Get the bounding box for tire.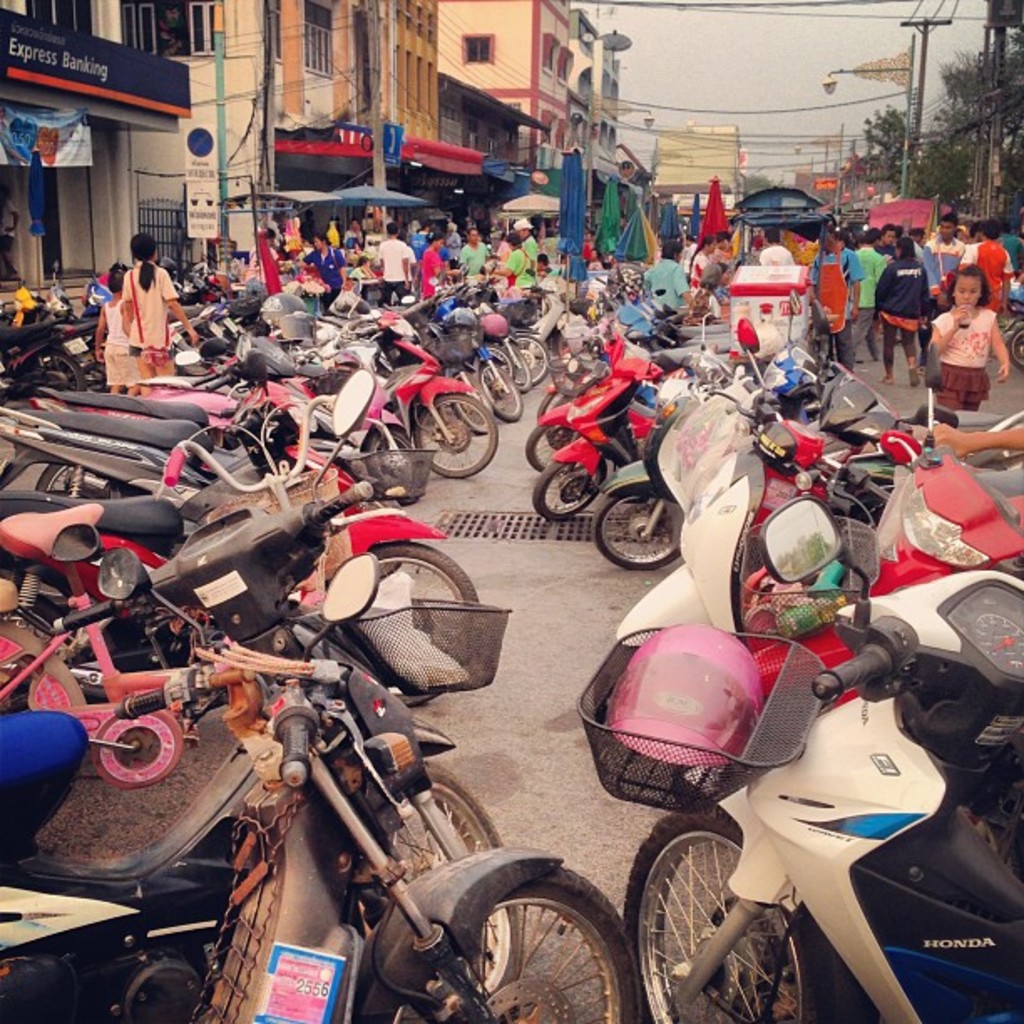
bbox=[22, 350, 87, 402].
